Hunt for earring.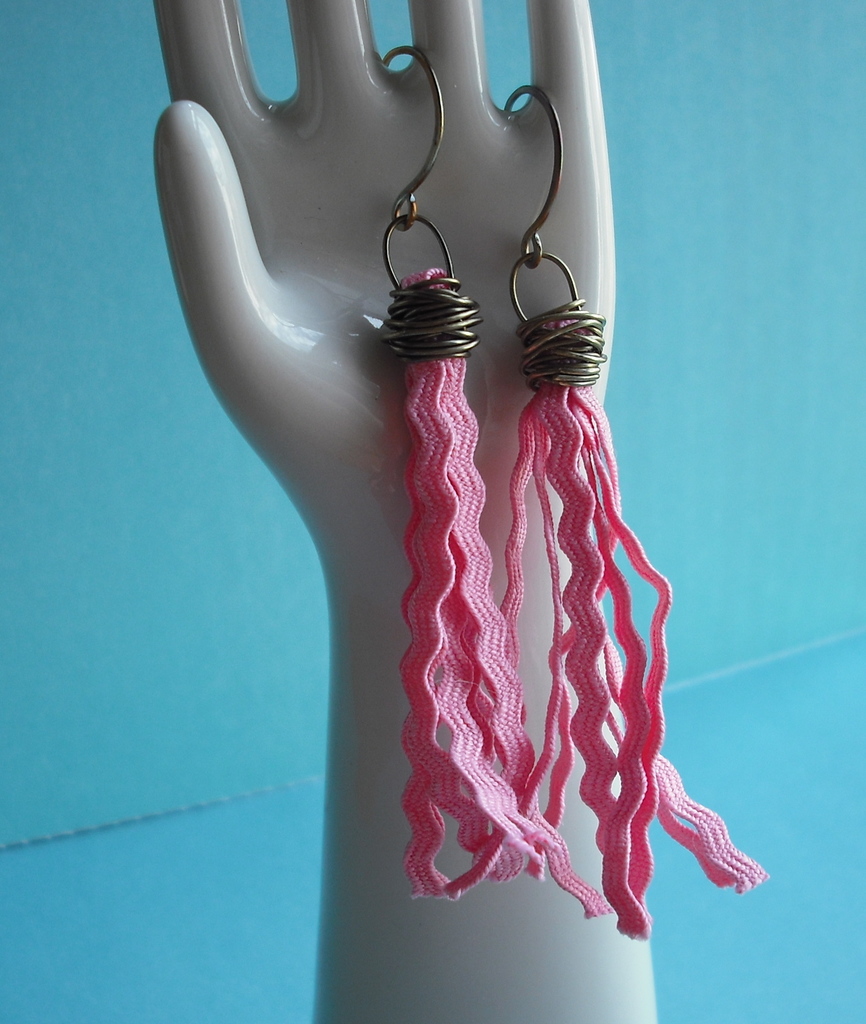
Hunted down at bbox=(366, 34, 611, 924).
